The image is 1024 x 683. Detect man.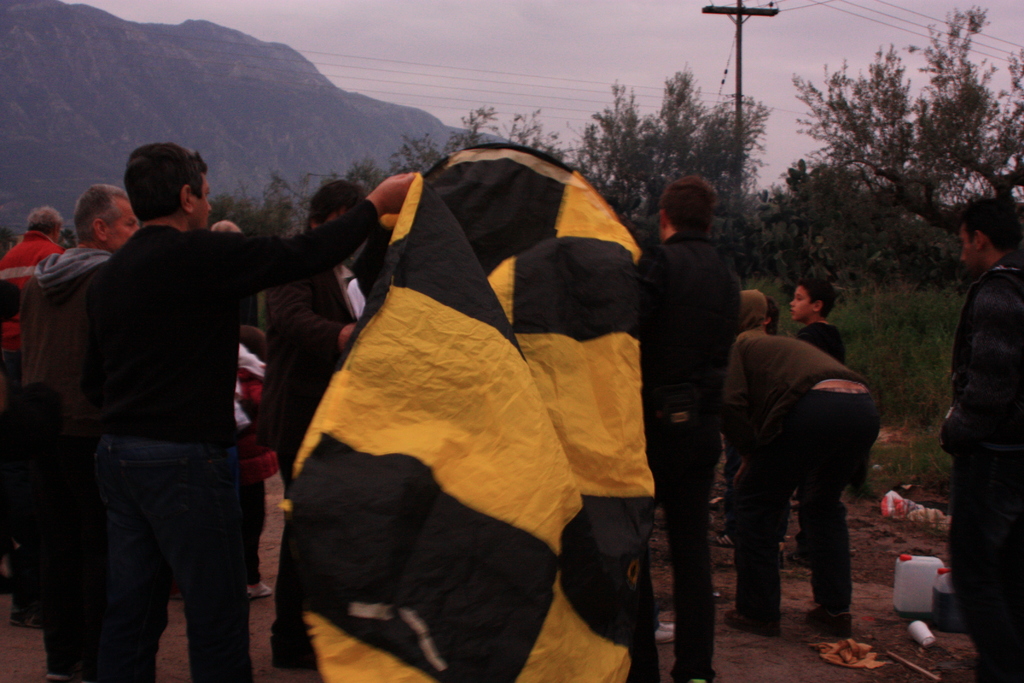
Detection: rect(259, 180, 383, 499).
